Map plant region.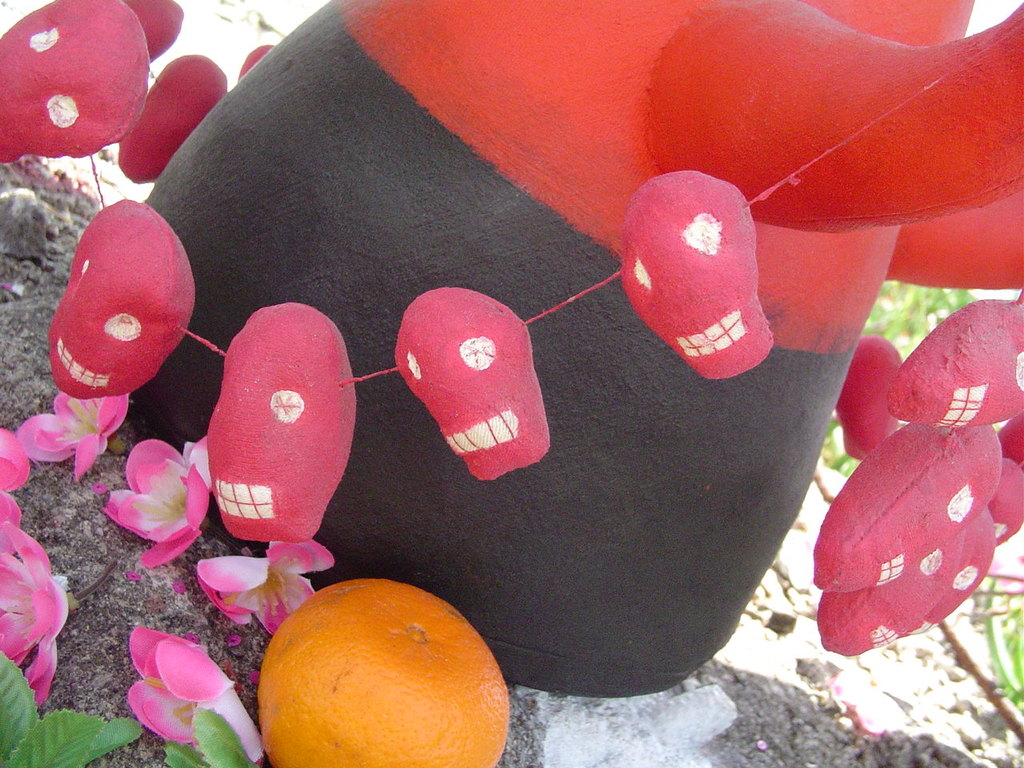
Mapped to (x1=0, y1=643, x2=265, y2=767).
